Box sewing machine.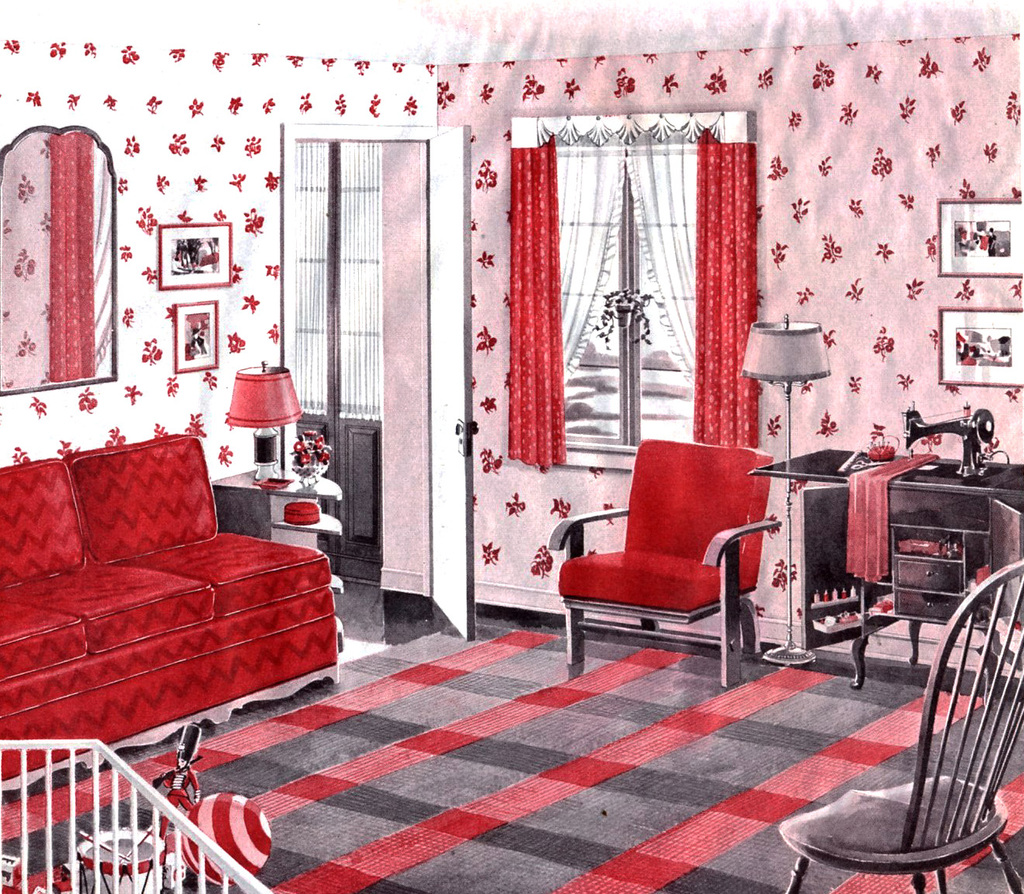
BBox(904, 398, 1002, 478).
